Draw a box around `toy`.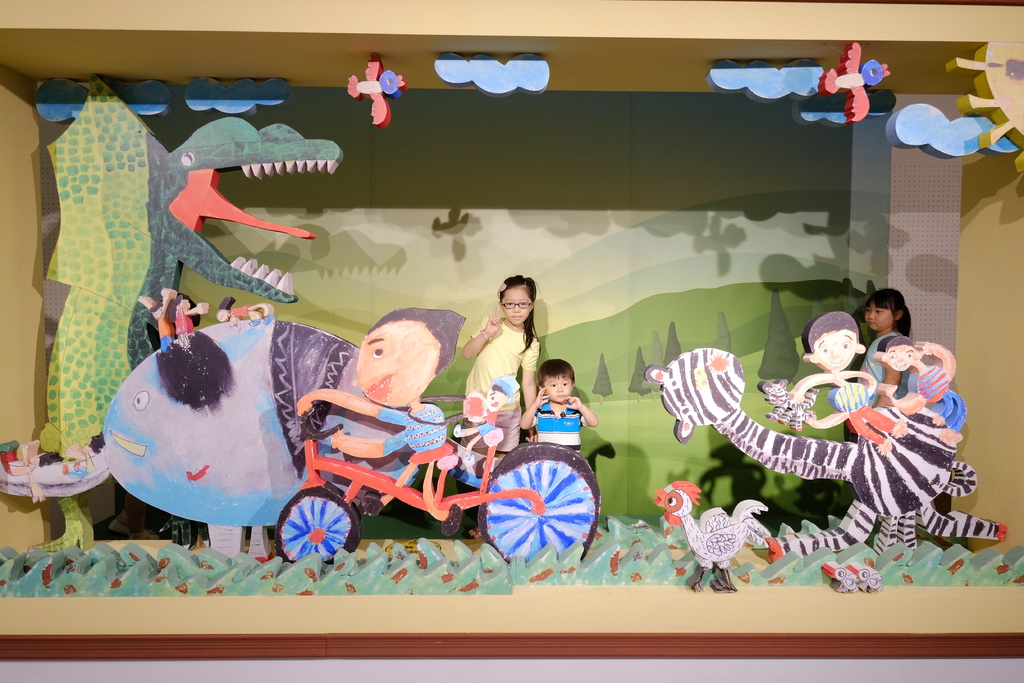
bbox(883, 102, 1020, 158).
